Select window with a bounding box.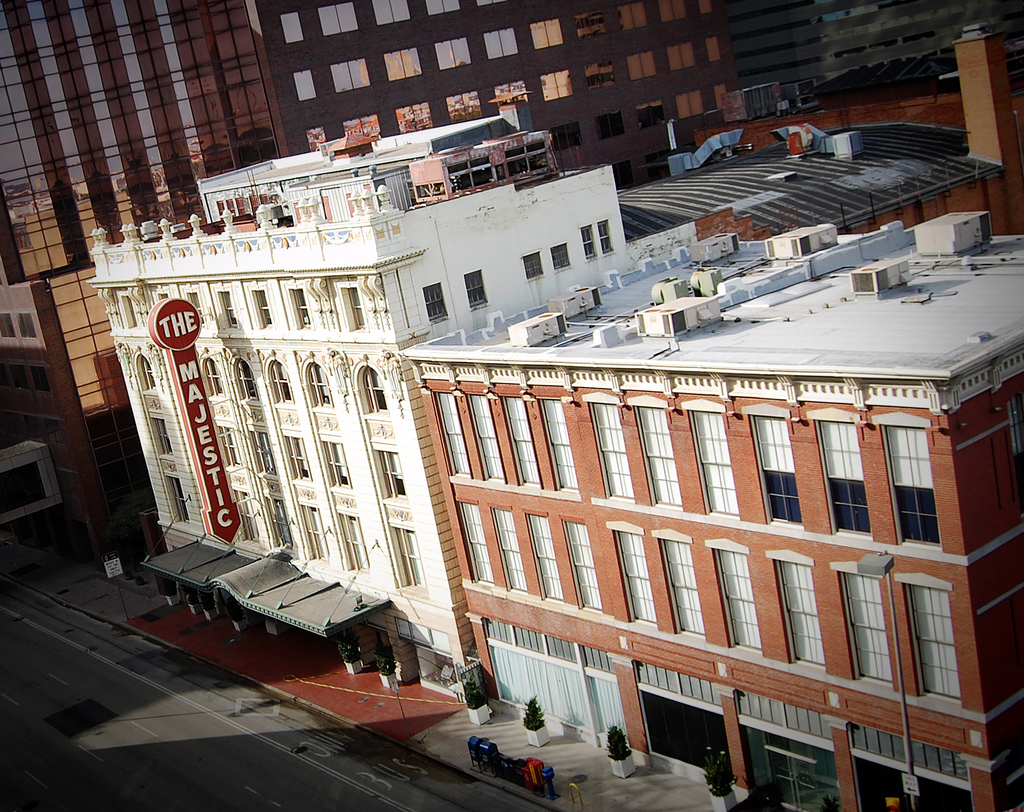
<bbox>623, 52, 658, 81</bbox>.
